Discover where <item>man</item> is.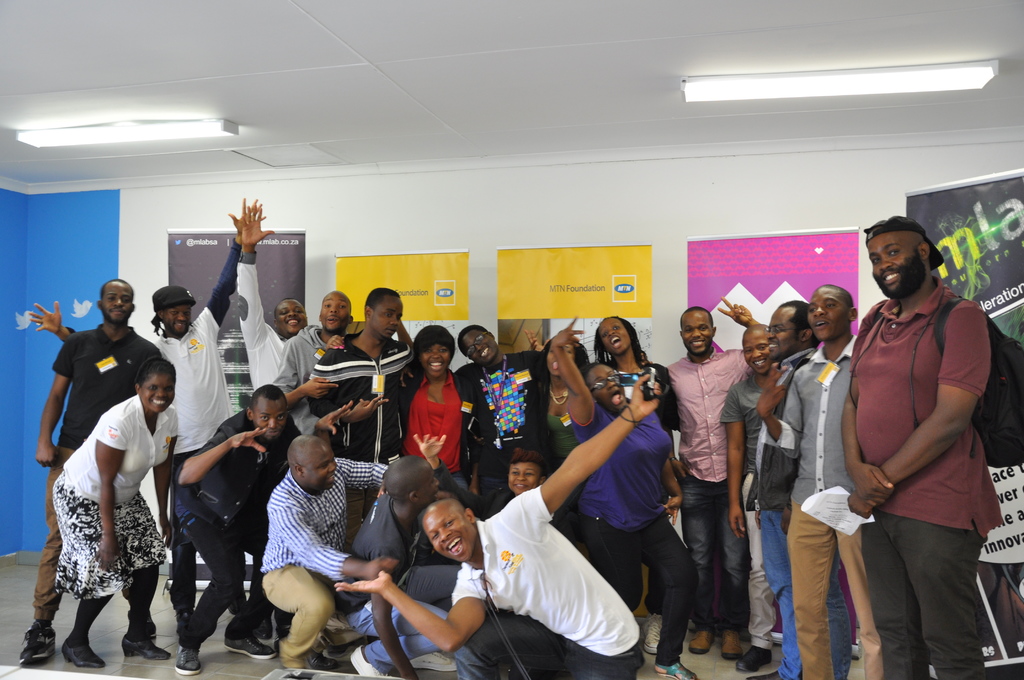
Discovered at 166/387/354/676.
